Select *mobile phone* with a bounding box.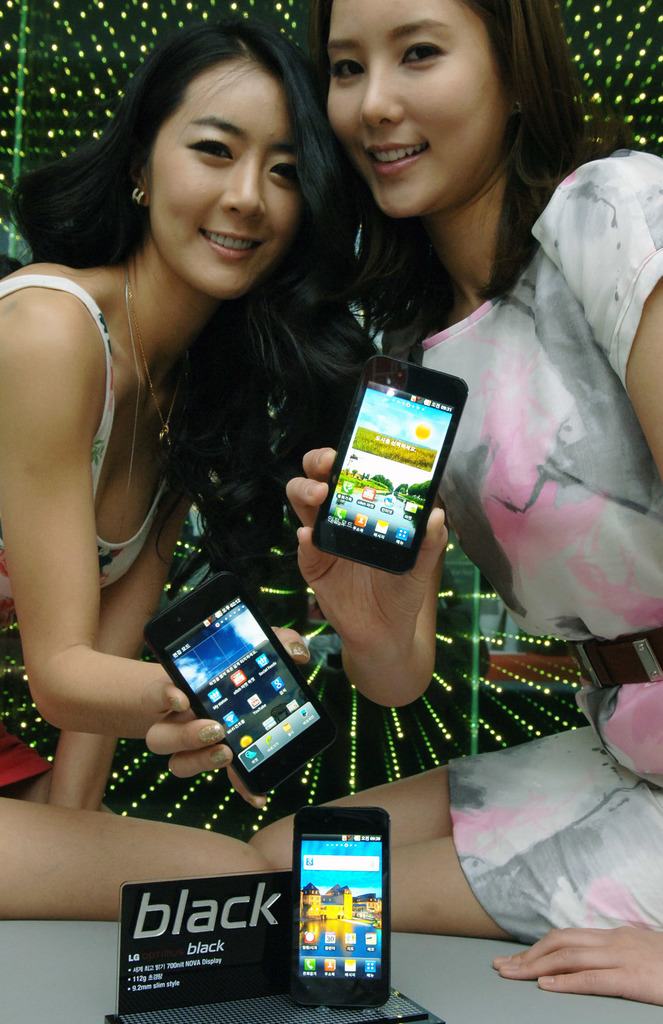
Rect(142, 573, 341, 798).
